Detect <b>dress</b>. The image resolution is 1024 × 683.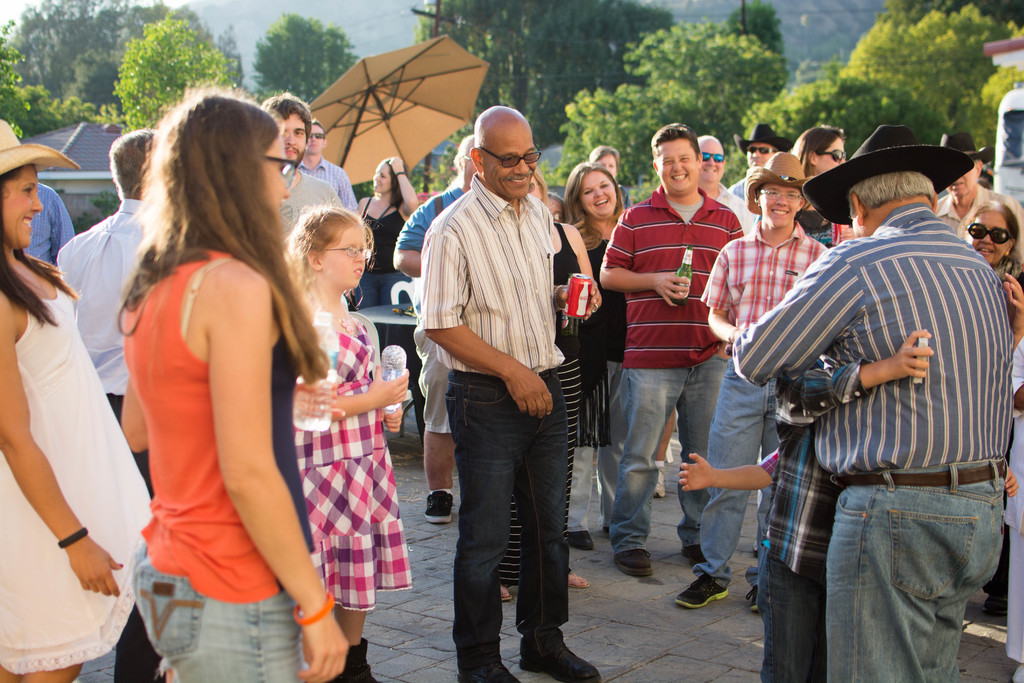
detection(0, 276, 153, 673).
